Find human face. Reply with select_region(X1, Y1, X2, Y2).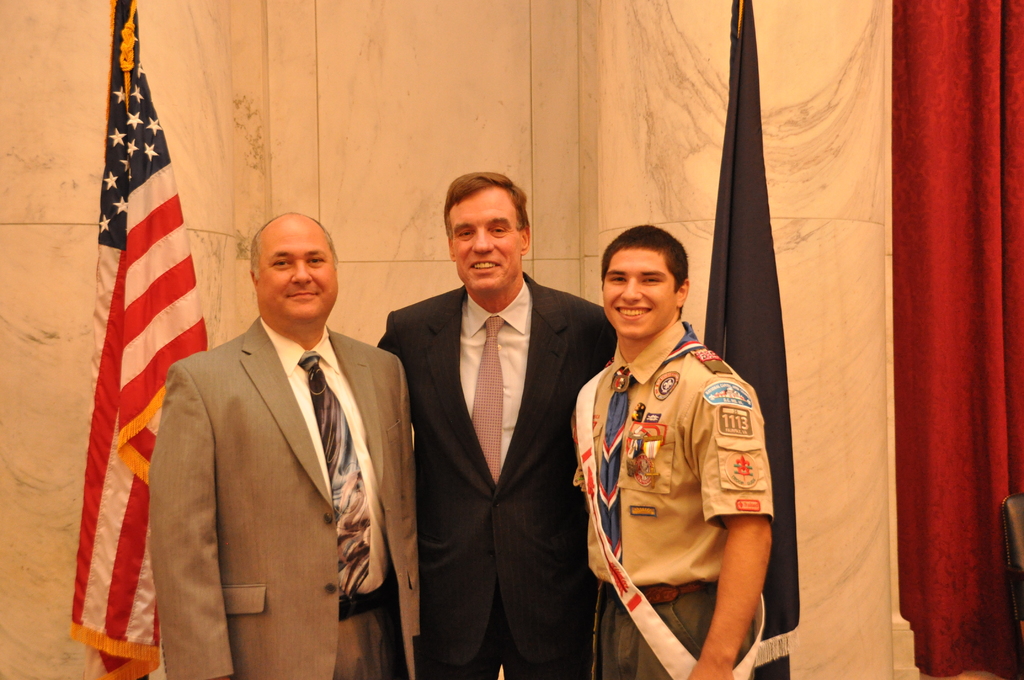
select_region(446, 184, 522, 288).
